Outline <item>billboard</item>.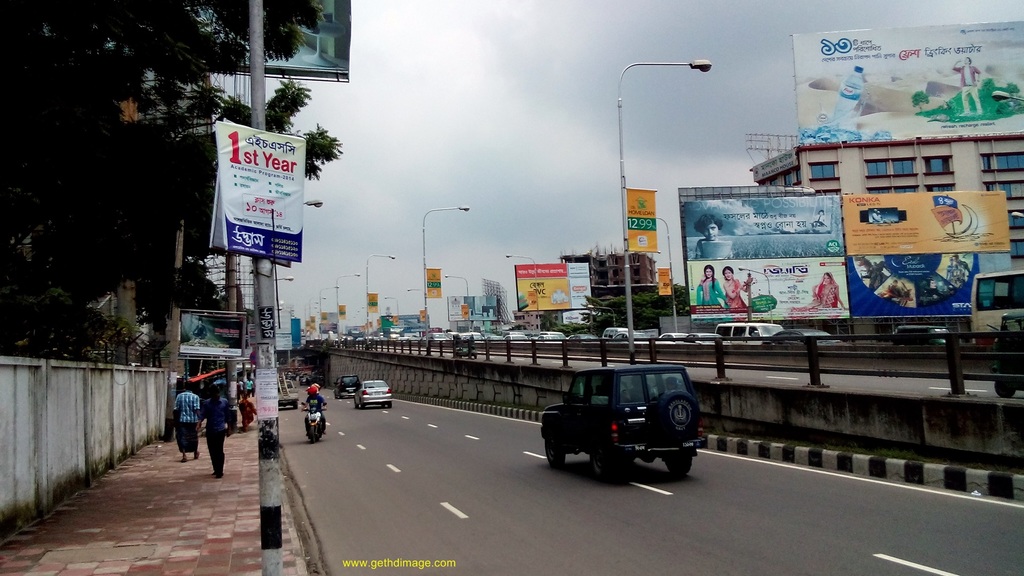
Outline: x1=623 y1=189 x2=658 y2=253.
